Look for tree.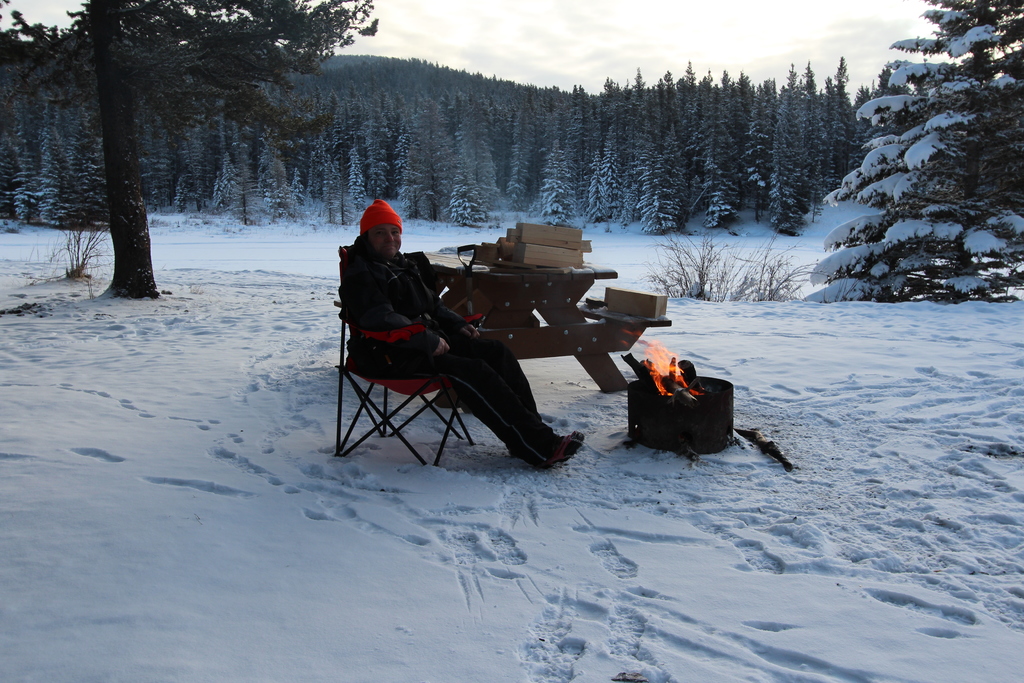
Found: select_region(609, 76, 666, 228).
